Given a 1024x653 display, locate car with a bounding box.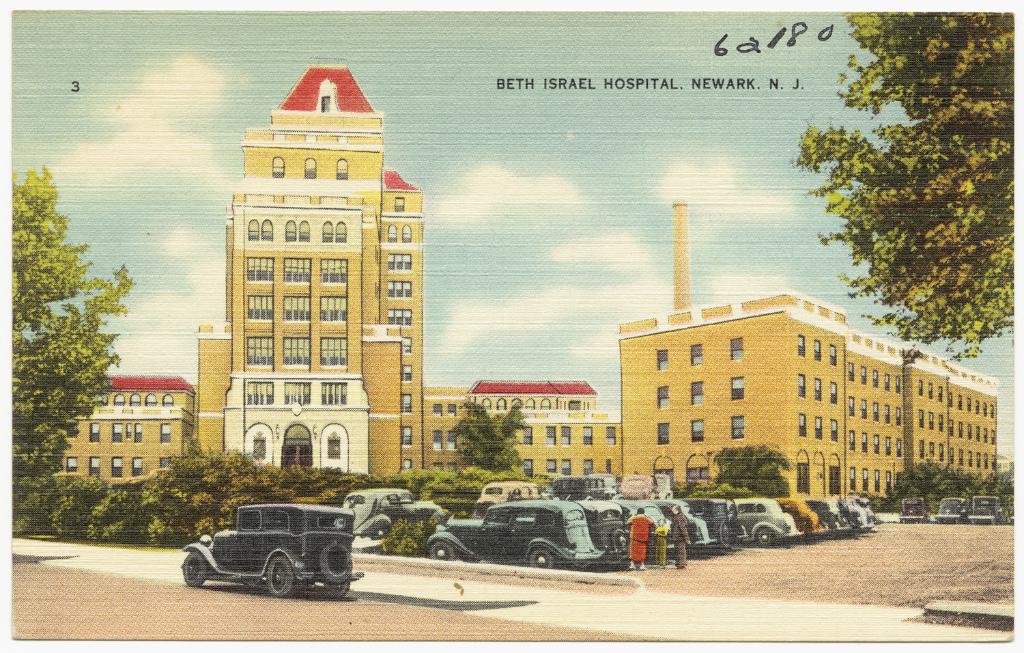
Located: box(339, 487, 444, 542).
